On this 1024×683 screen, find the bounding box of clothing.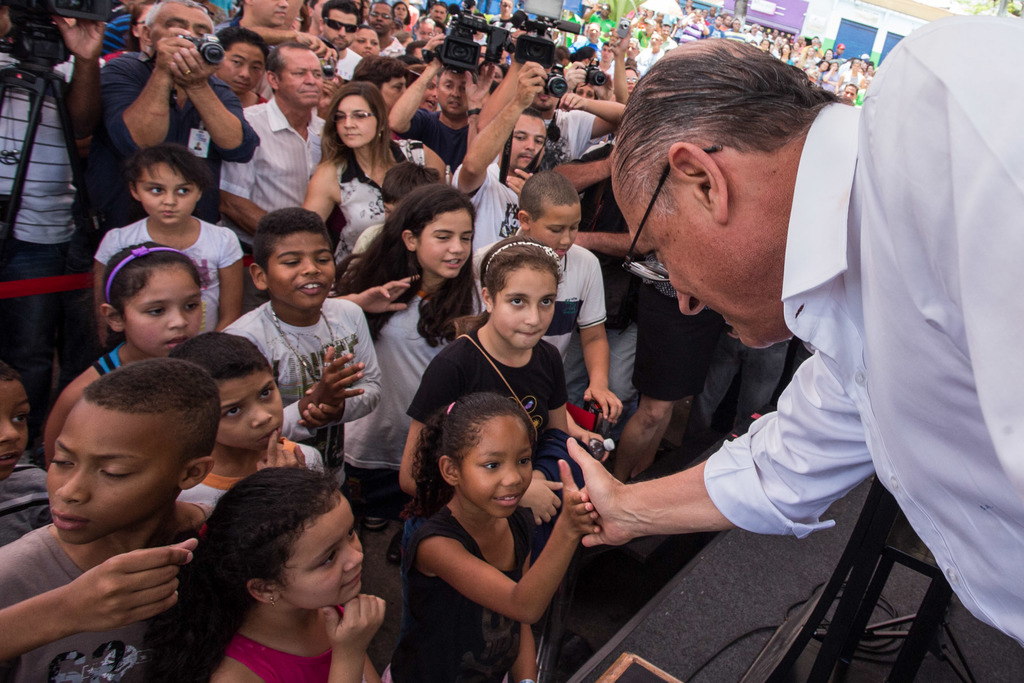
Bounding box: [446, 164, 602, 358].
